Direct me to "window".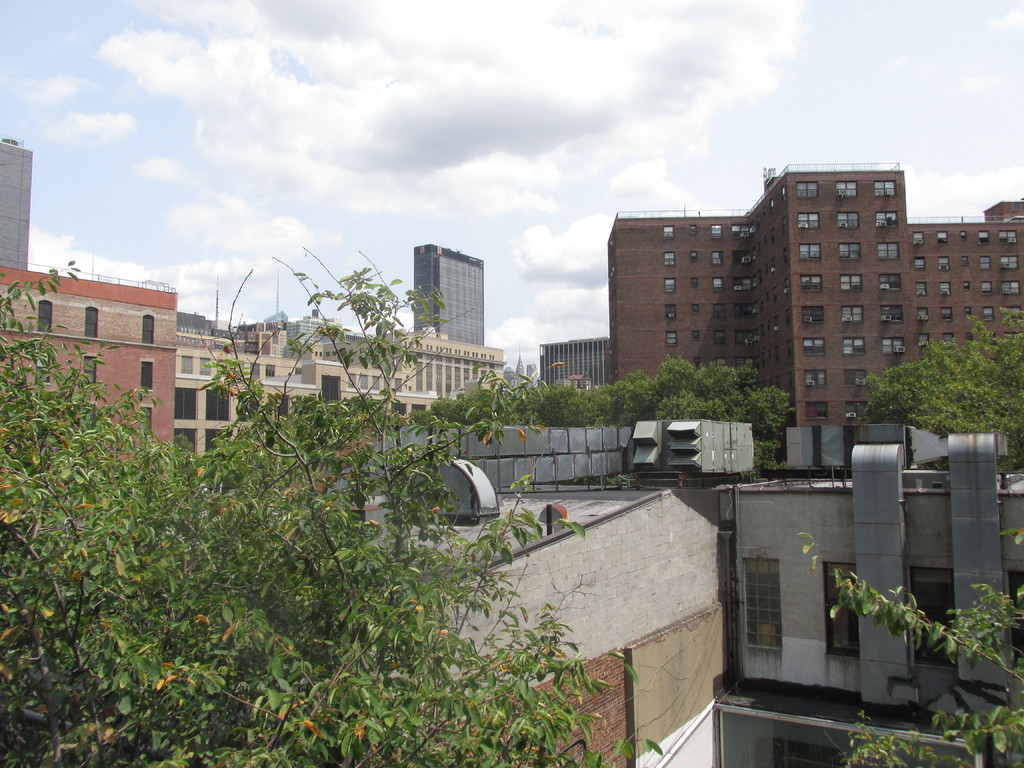
Direction: (979,230,988,244).
